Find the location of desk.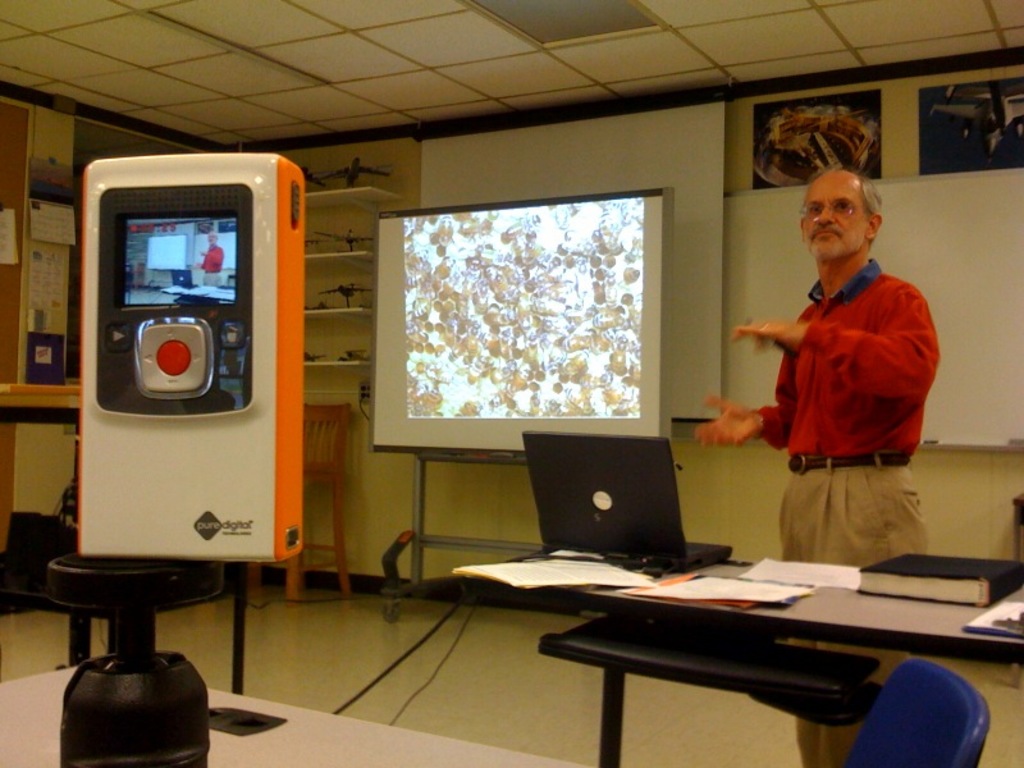
Location: crop(389, 549, 1023, 767).
